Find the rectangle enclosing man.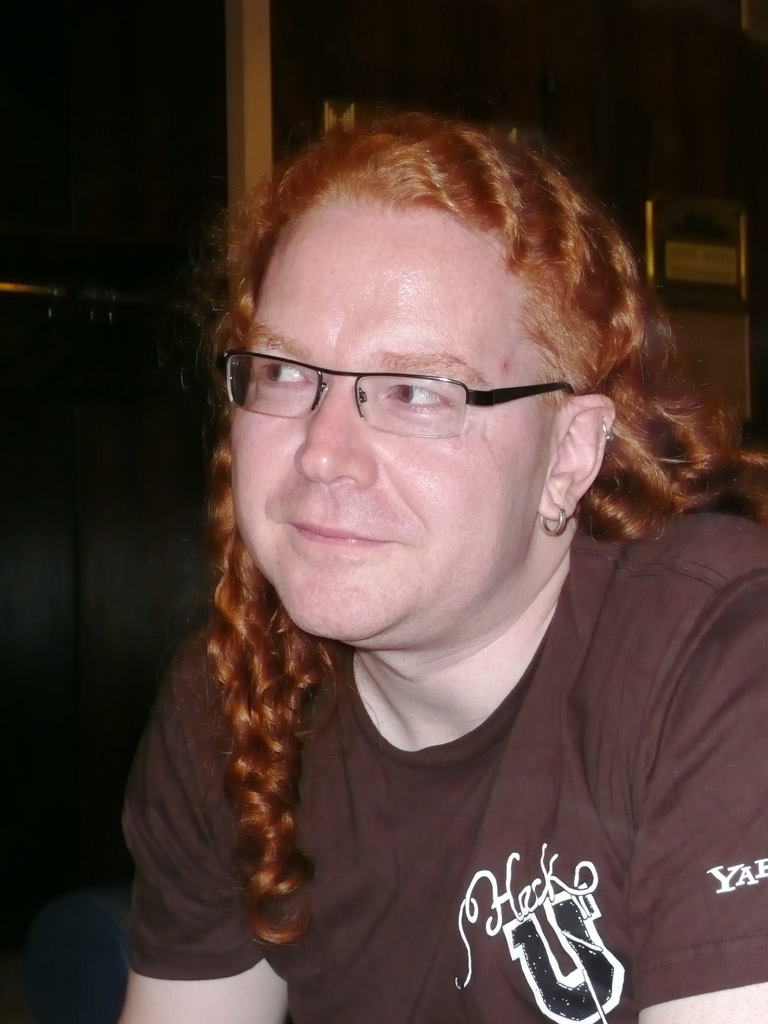
<bbox>75, 90, 767, 996</bbox>.
